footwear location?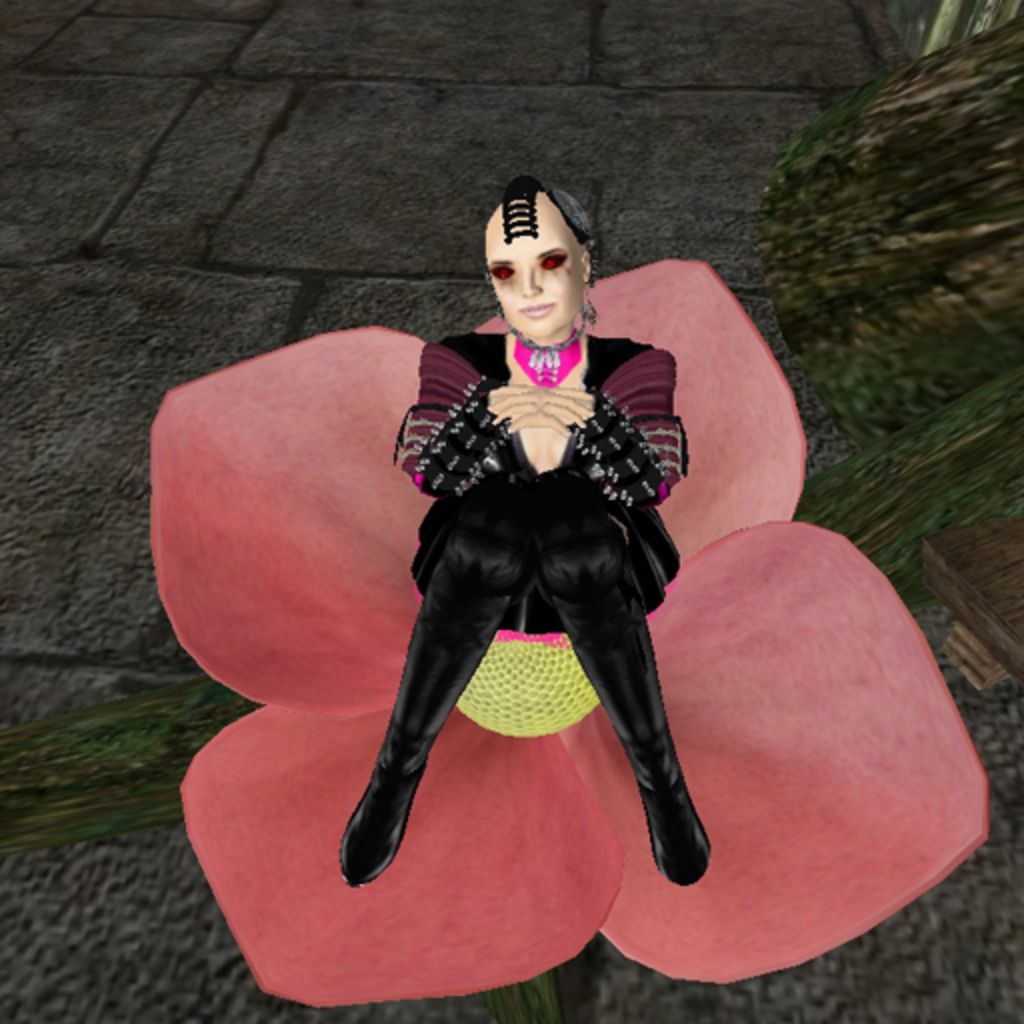
(538,578,710,886)
